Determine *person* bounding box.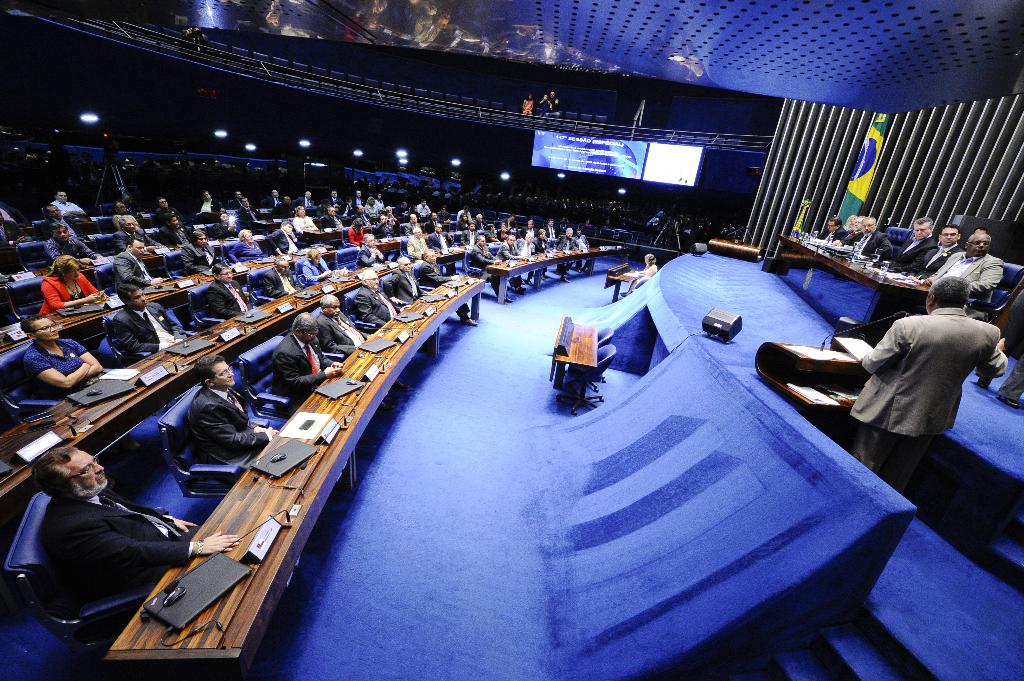
Determined: left=521, top=90, right=539, bottom=113.
